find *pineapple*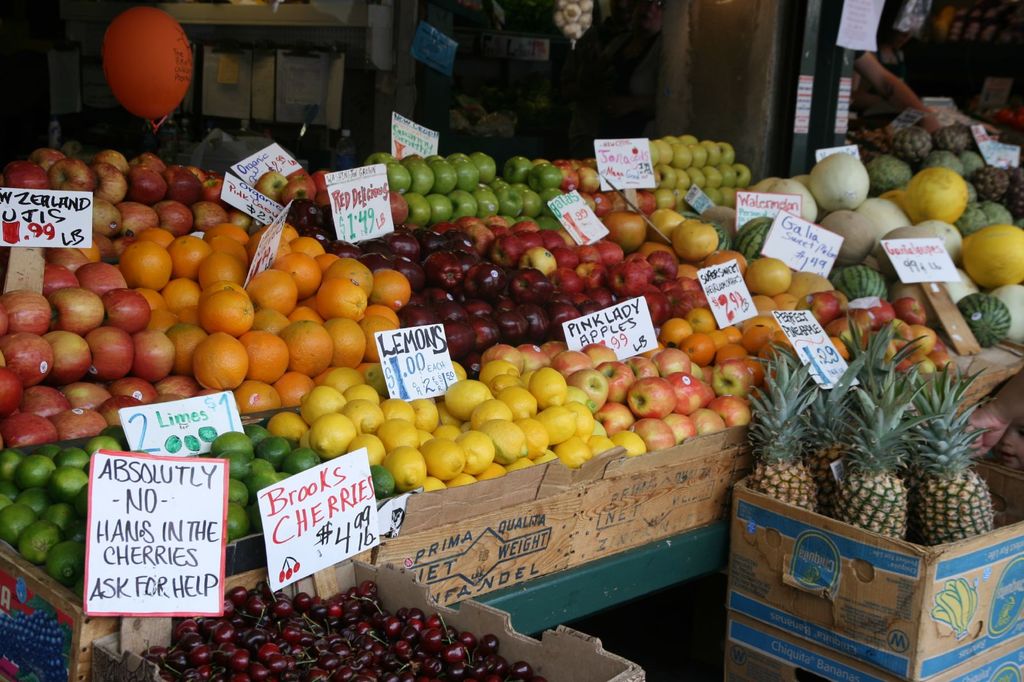
bbox=(840, 363, 911, 530)
